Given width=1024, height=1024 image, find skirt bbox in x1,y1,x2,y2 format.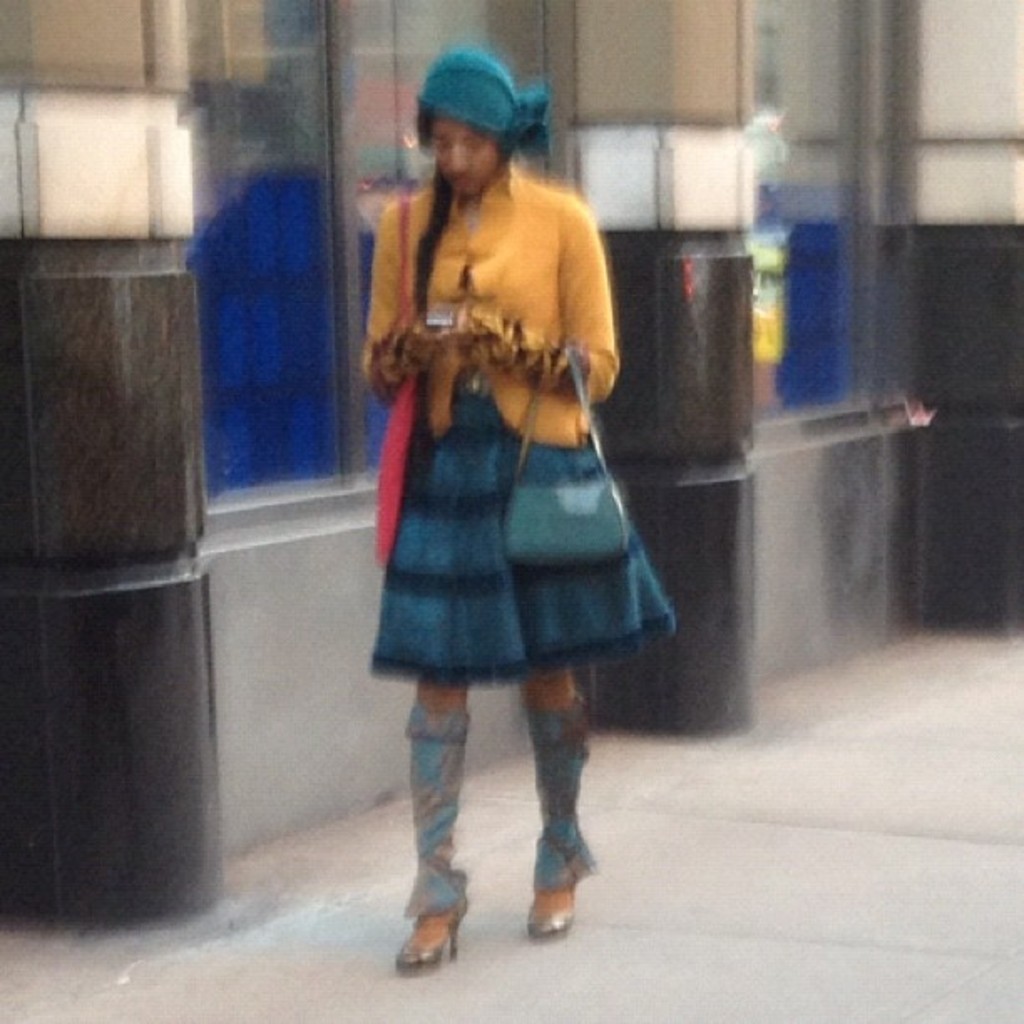
370,368,674,686.
